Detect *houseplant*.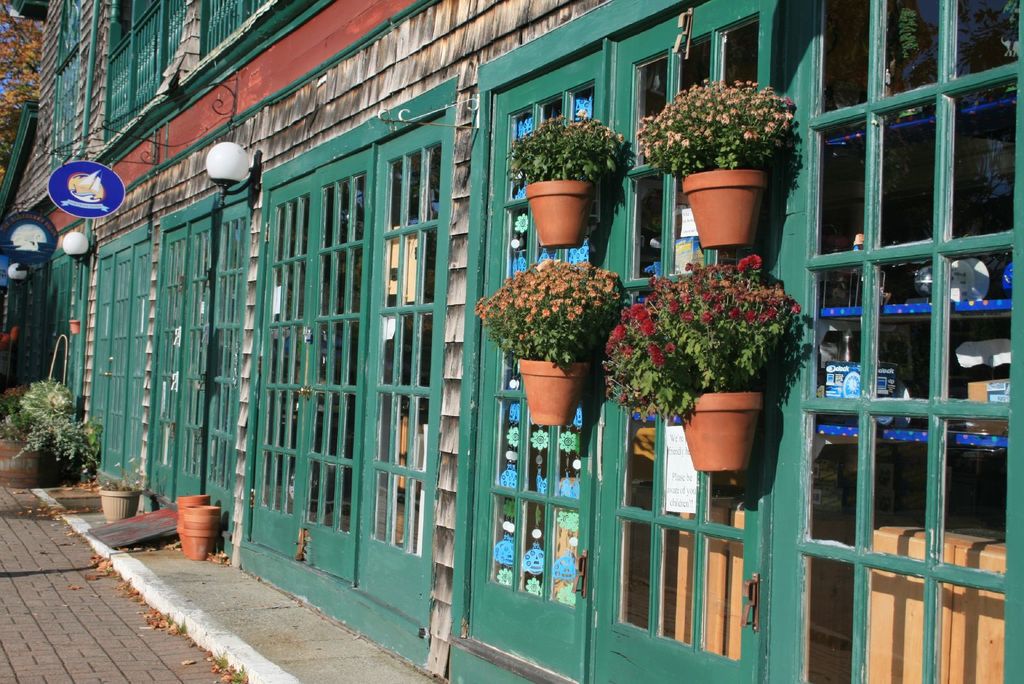
Detected at 508/118/639/268.
